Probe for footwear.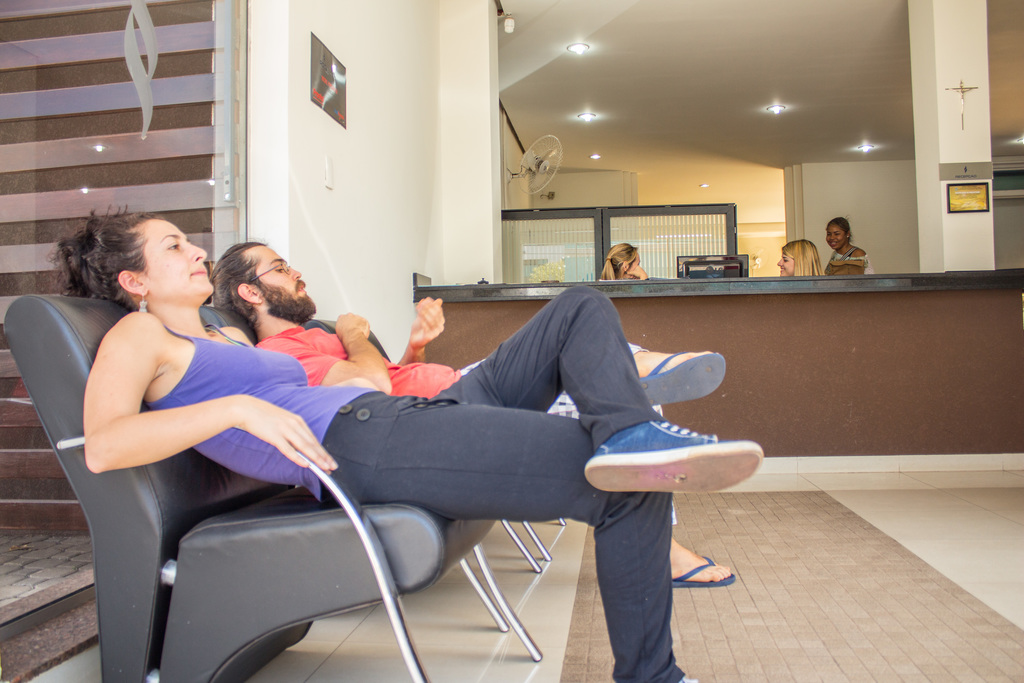
Probe result: {"left": 582, "top": 415, "right": 763, "bottom": 498}.
